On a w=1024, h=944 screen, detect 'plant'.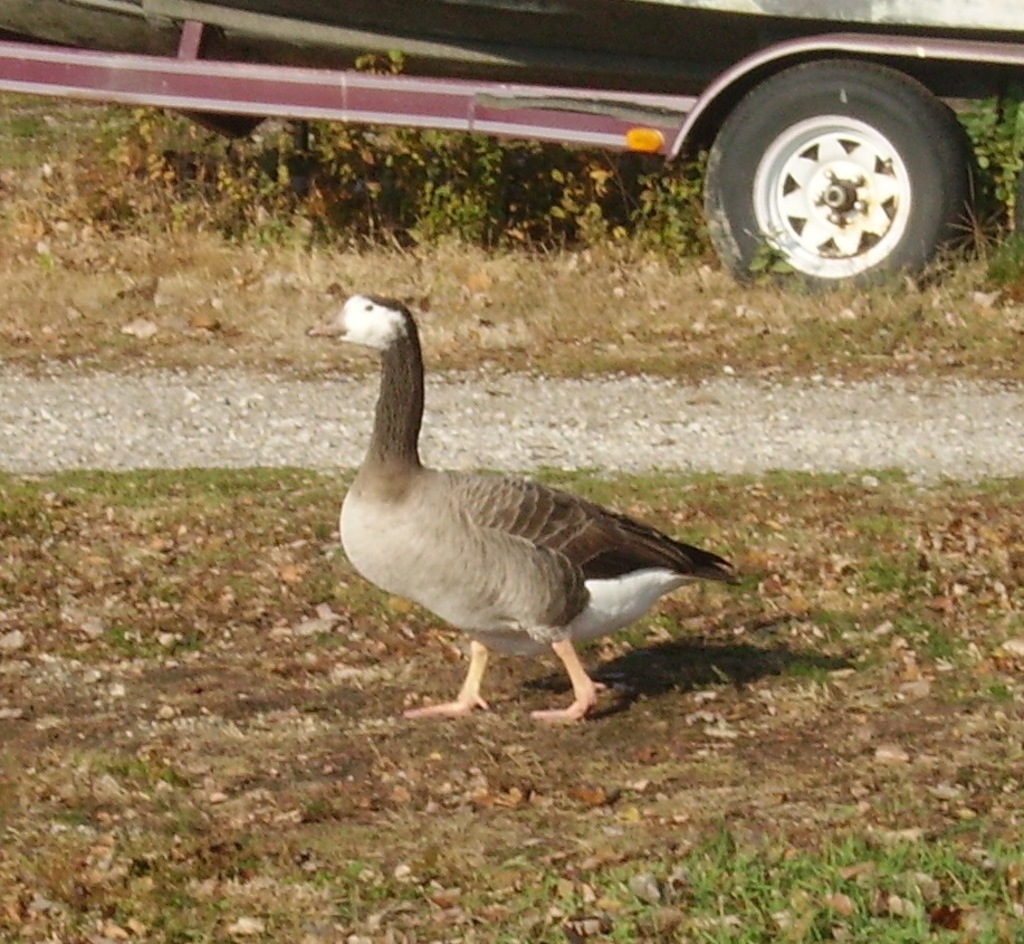
[877,607,951,661].
